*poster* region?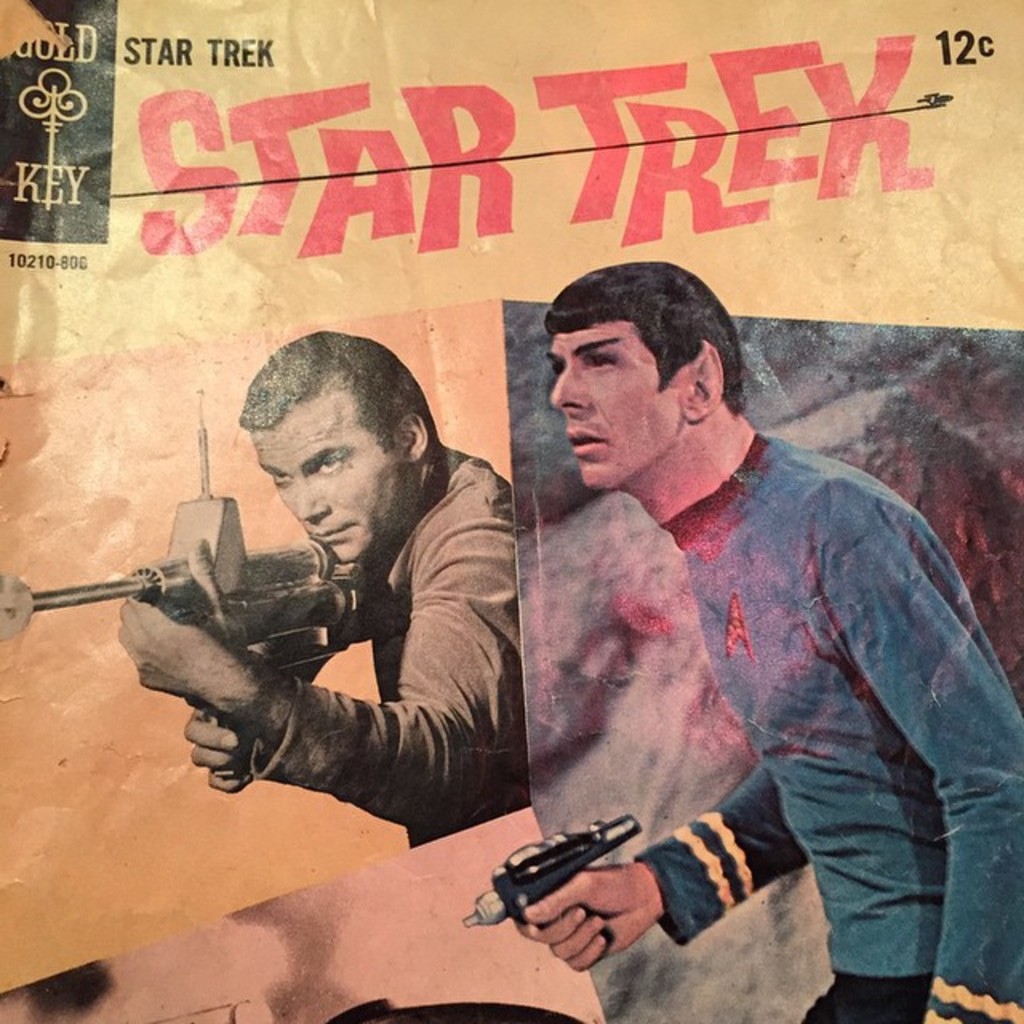
x1=0, y1=0, x2=1023, y2=1023
